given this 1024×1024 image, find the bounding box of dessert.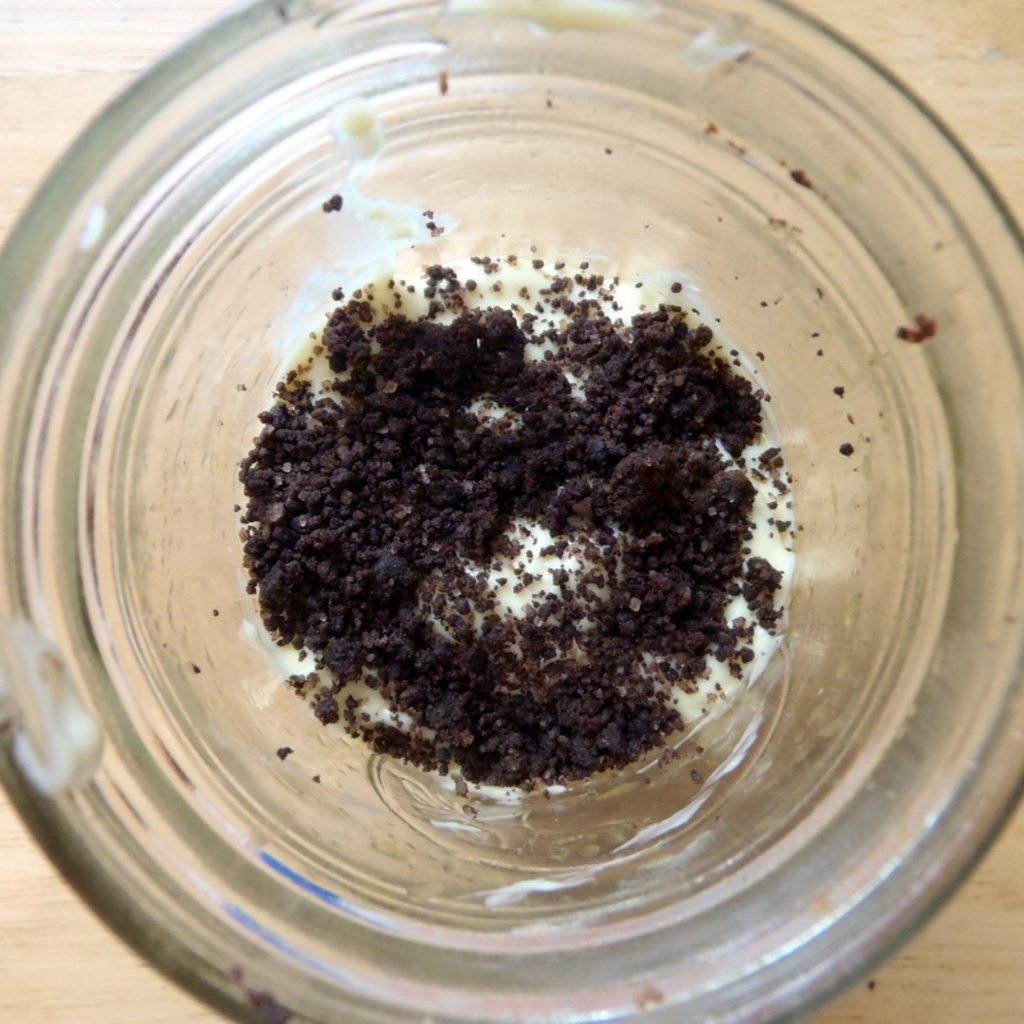
x1=239, y1=261, x2=790, y2=791.
